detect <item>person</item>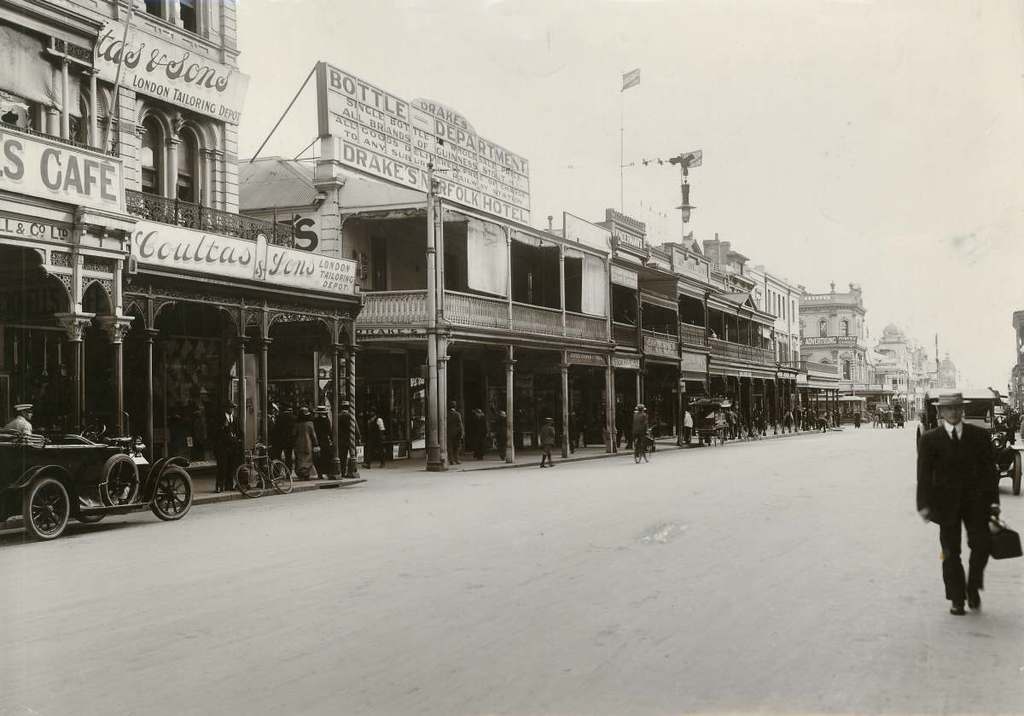
[left=2, top=407, right=28, bottom=436]
